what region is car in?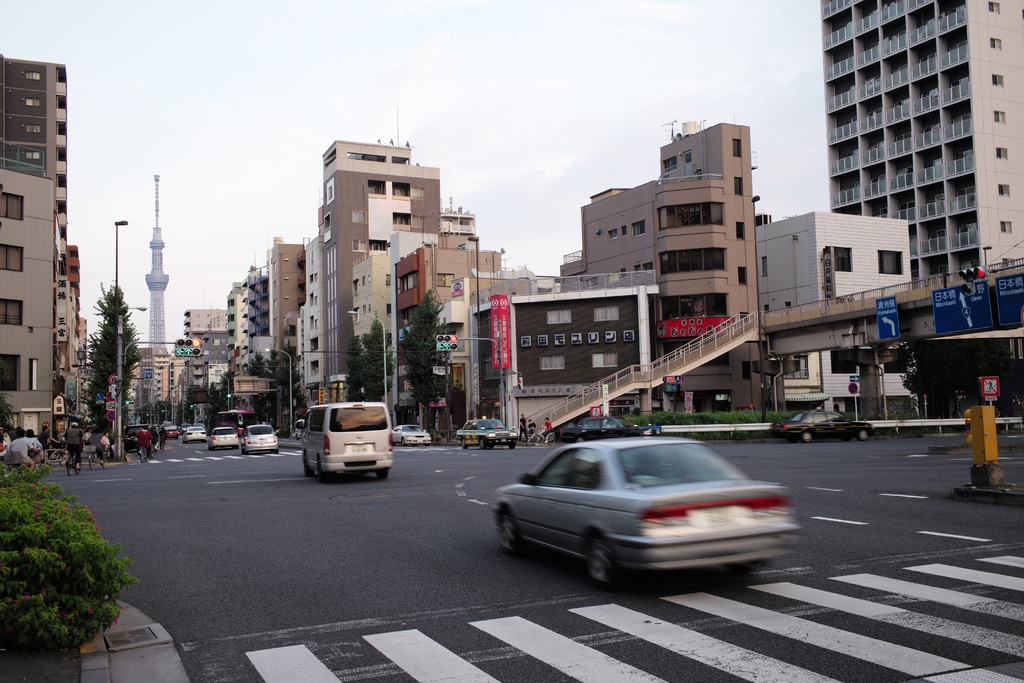
[495, 435, 794, 598].
